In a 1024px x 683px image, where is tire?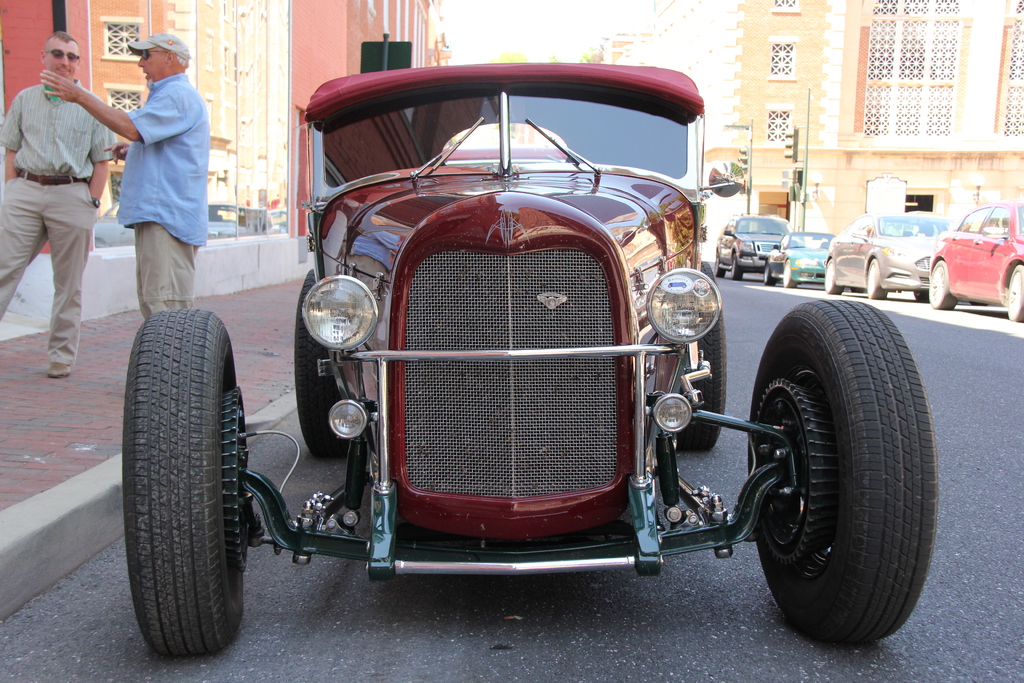
x1=863 y1=258 x2=890 y2=300.
